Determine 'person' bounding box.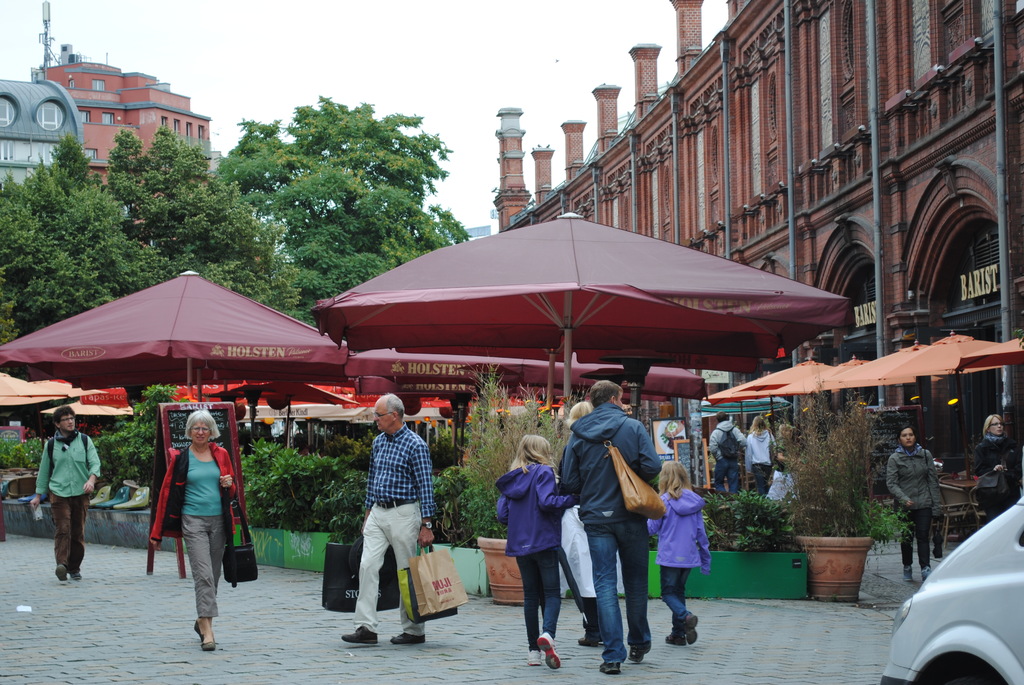
Determined: locate(745, 419, 771, 488).
